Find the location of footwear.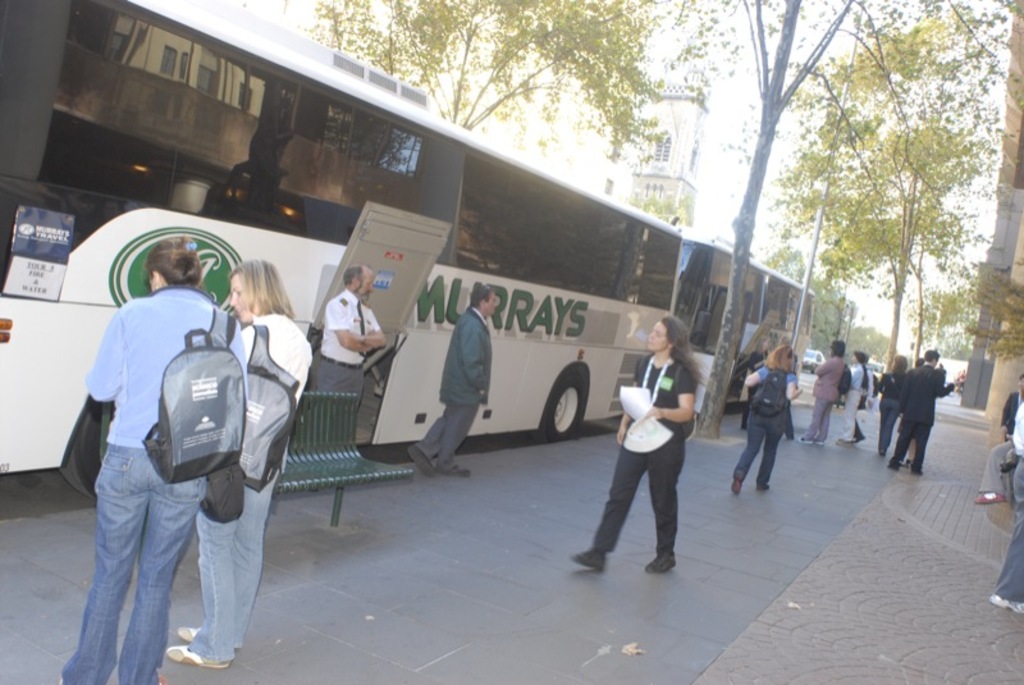
Location: left=881, top=452, right=902, bottom=461.
